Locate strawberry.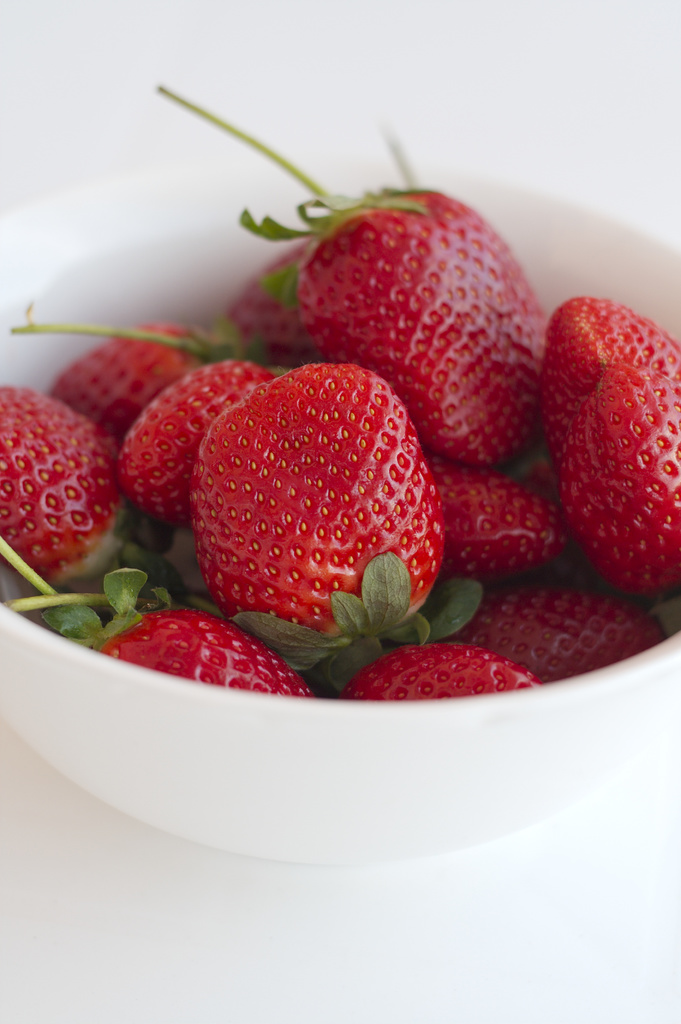
Bounding box: 31:316:244:418.
